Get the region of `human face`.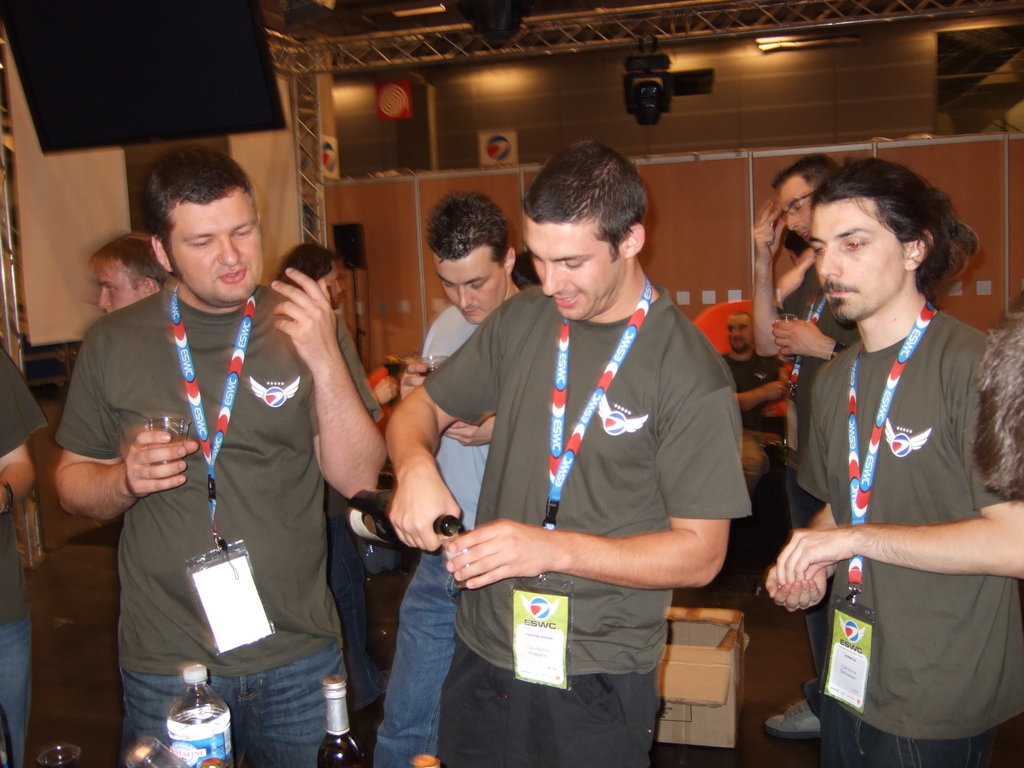
[x1=773, y1=175, x2=809, y2=233].
